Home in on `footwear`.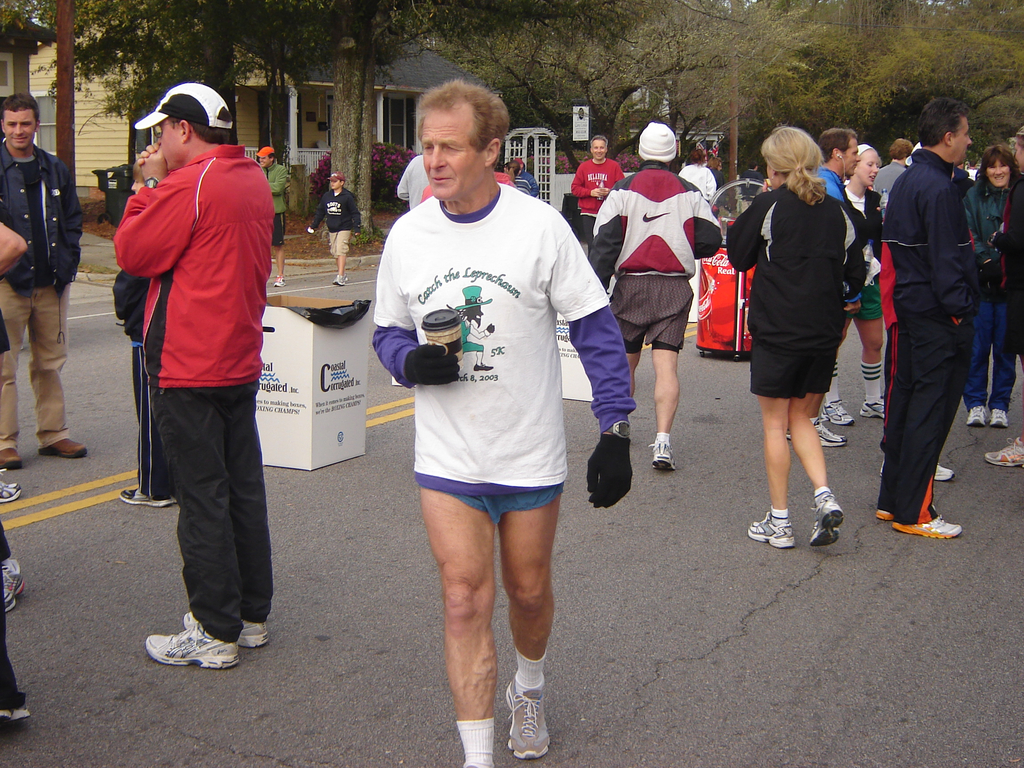
Homed in at detection(180, 614, 272, 651).
